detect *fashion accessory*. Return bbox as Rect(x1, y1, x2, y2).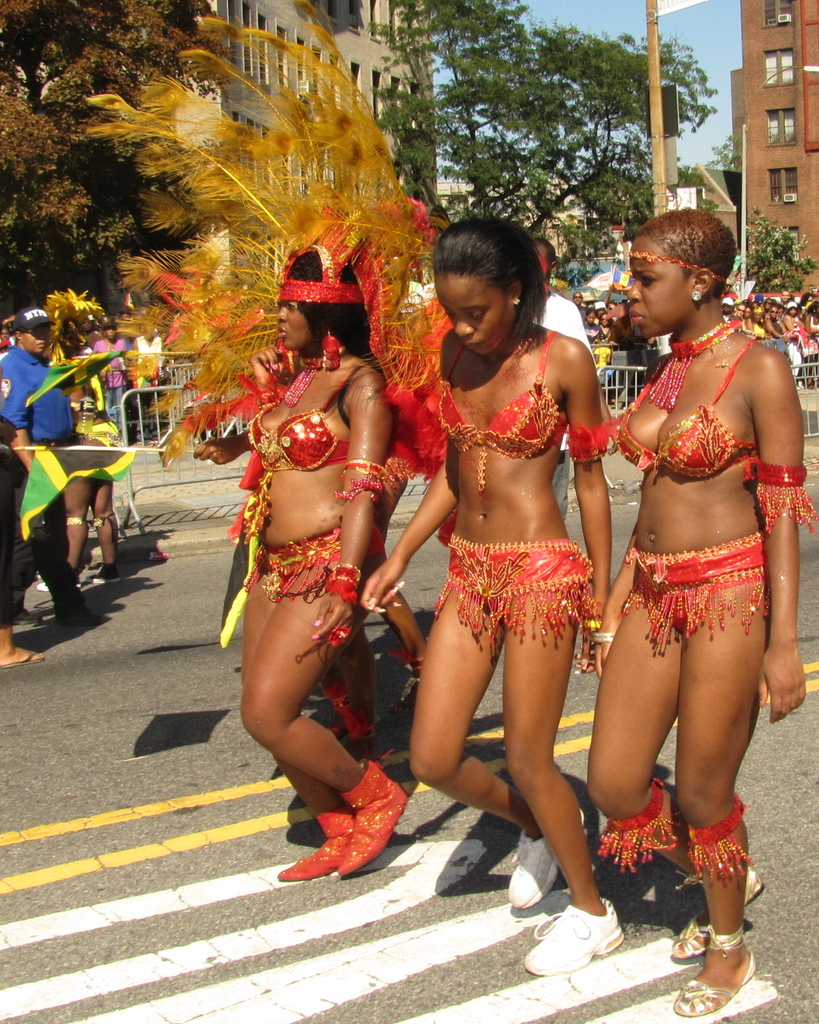
Rect(279, 804, 368, 876).
